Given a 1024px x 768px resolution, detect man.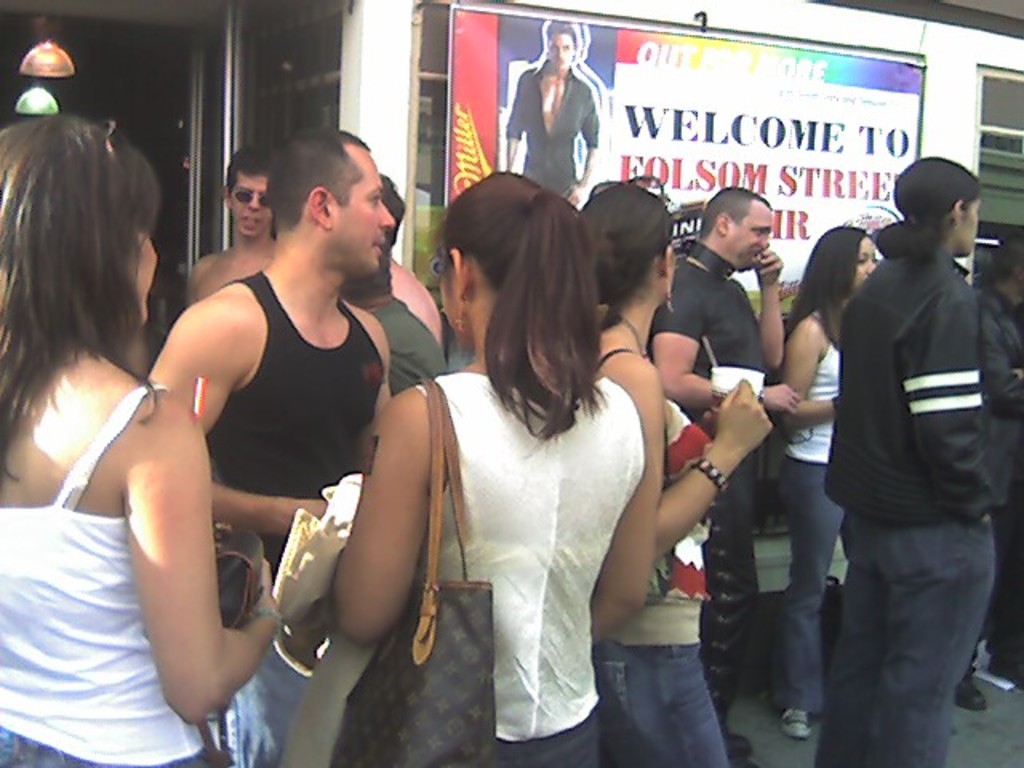
x1=786 y1=128 x2=1011 y2=755.
